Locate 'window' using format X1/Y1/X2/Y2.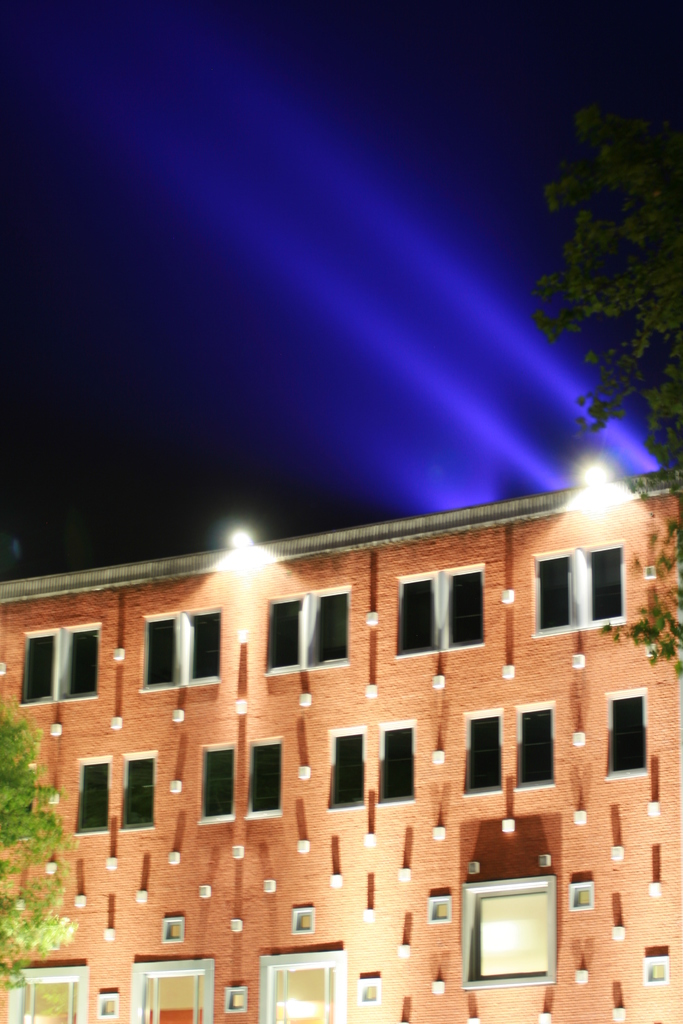
532/538/628/630.
